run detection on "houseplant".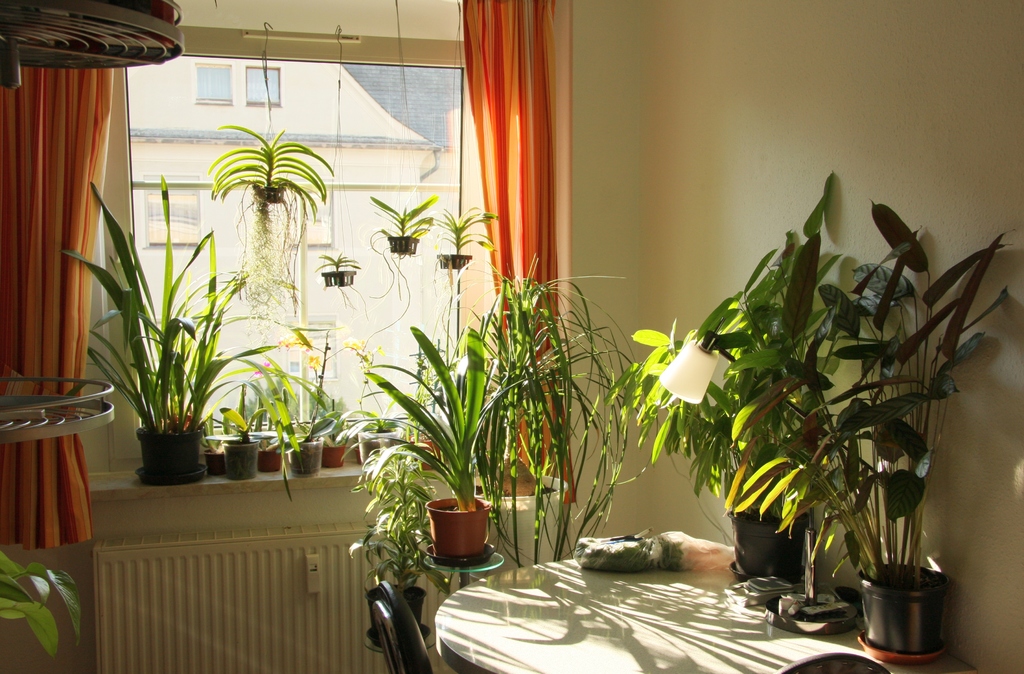
Result: crop(4, 552, 83, 662).
